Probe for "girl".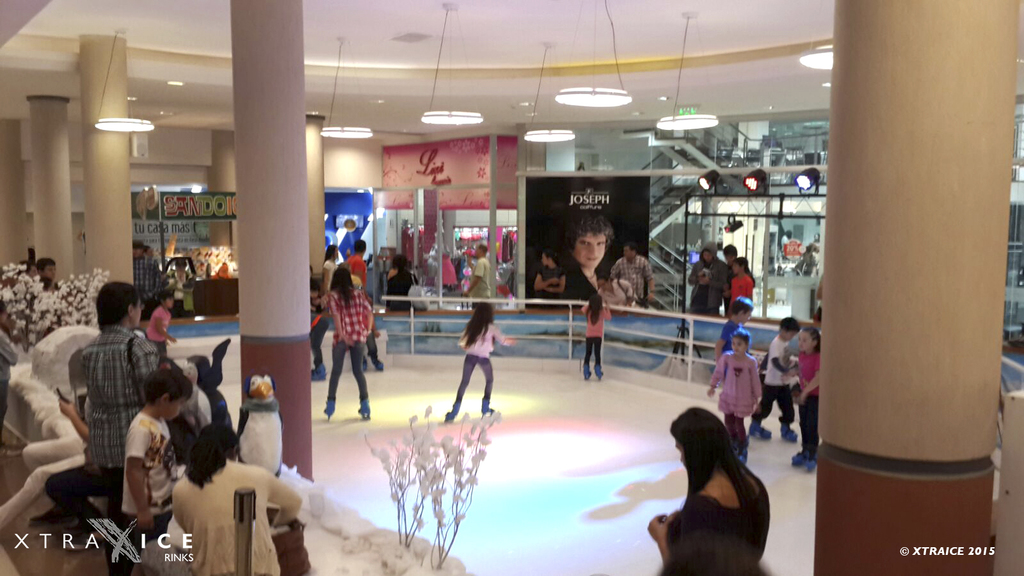
Probe result: (x1=139, y1=423, x2=304, y2=575).
